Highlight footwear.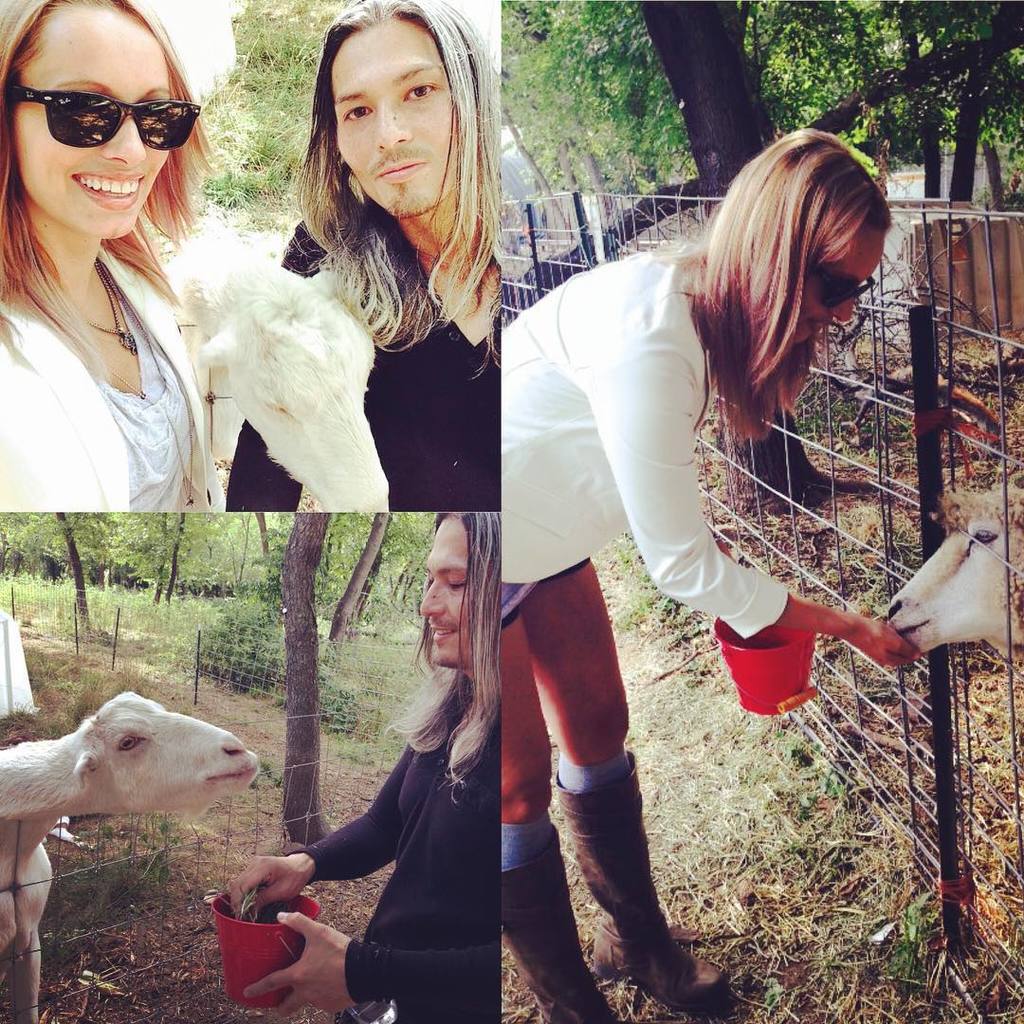
Highlighted region: [583,745,730,1007].
